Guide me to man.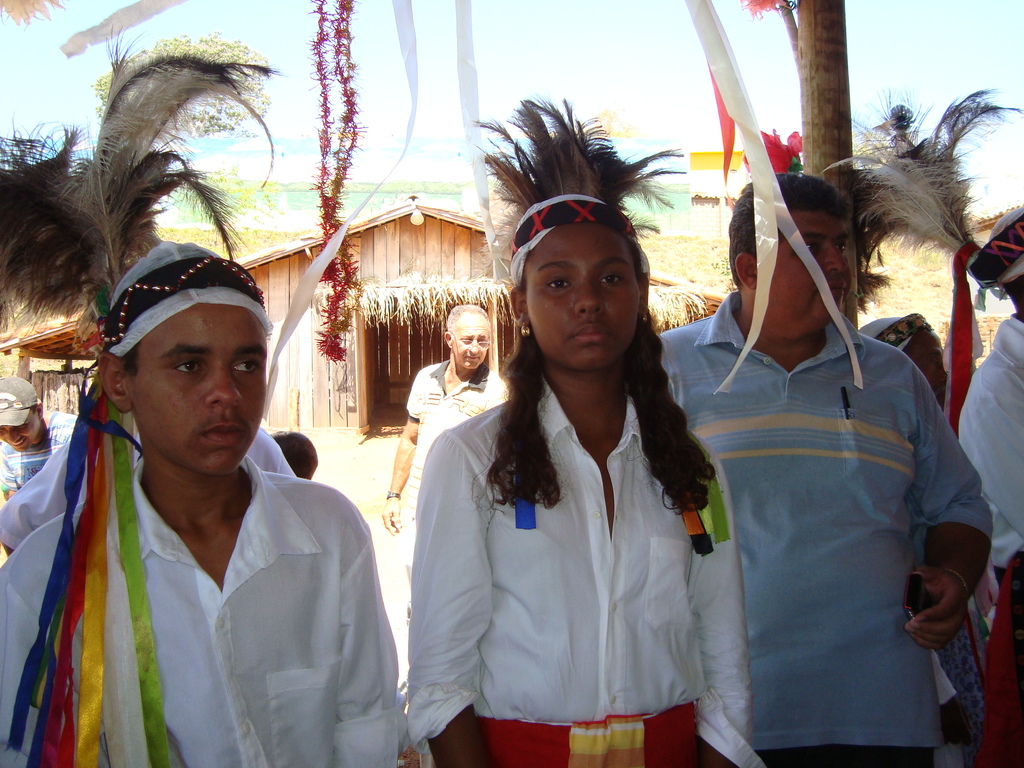
Guidance: pyautogui.locateOnScreen(857, 314, 949, 413).
